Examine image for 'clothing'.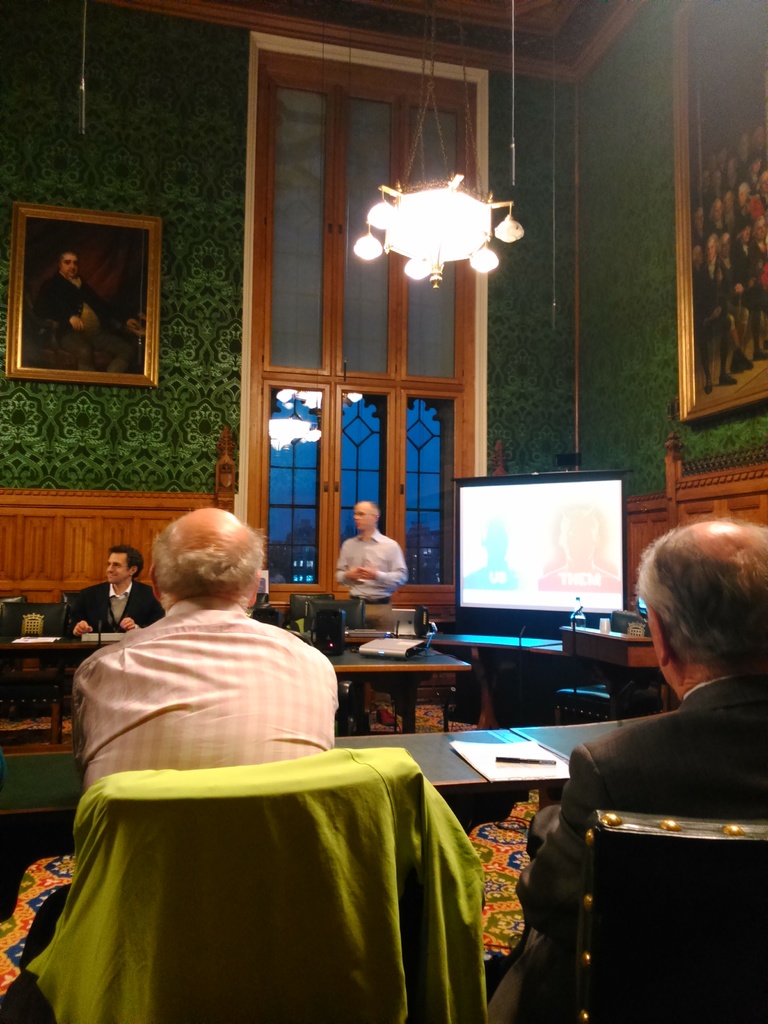
Examination result: <box>483,678,767,1023</box>.
